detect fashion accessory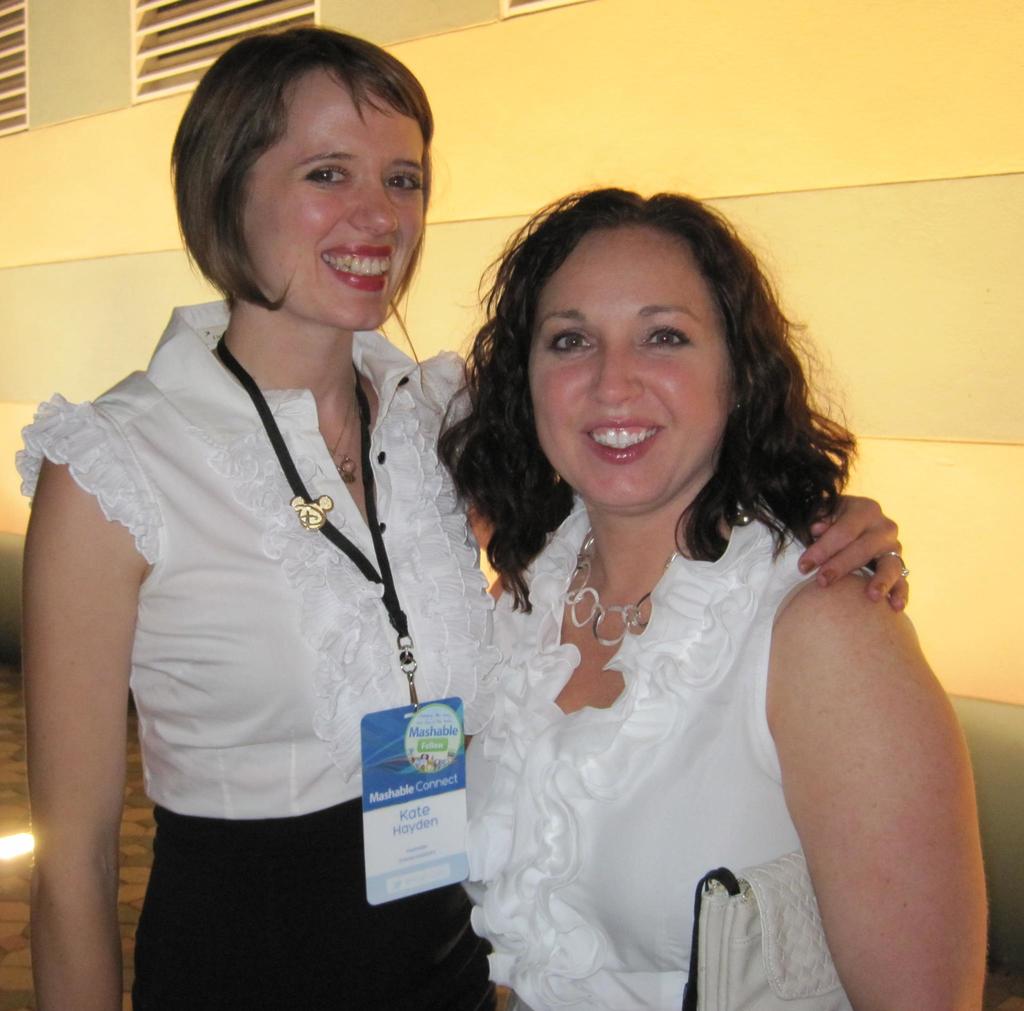
329, 391, 364, 478
